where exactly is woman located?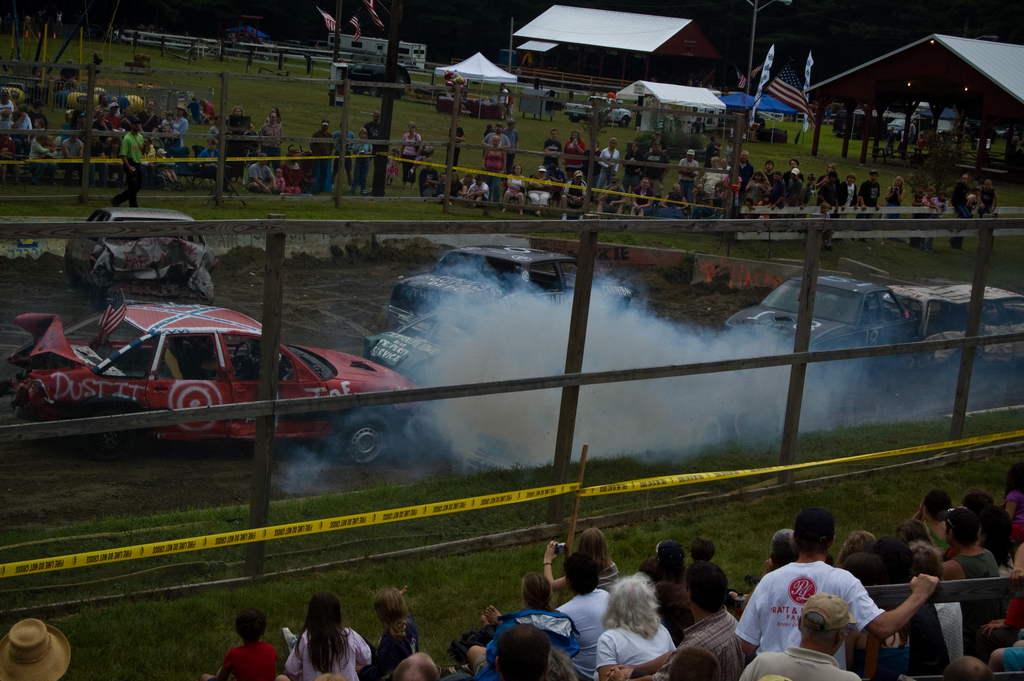
Its bounding box is [x1=646, y1=131, x2=668, y2=152].
